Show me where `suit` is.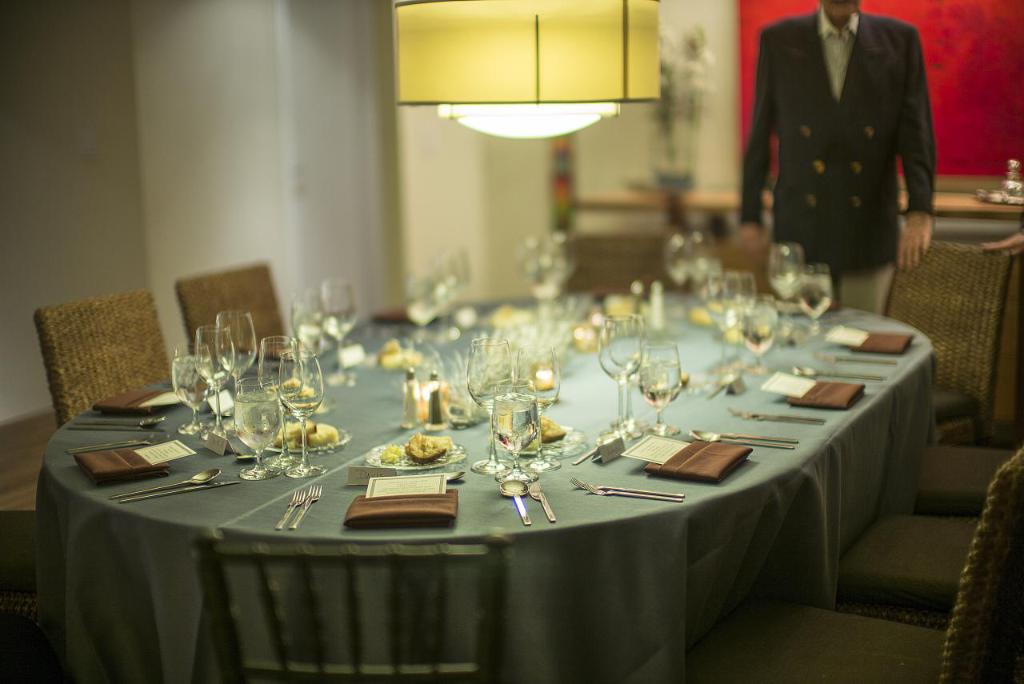
`suit` is at select_region(757, 0, 953, 302).
